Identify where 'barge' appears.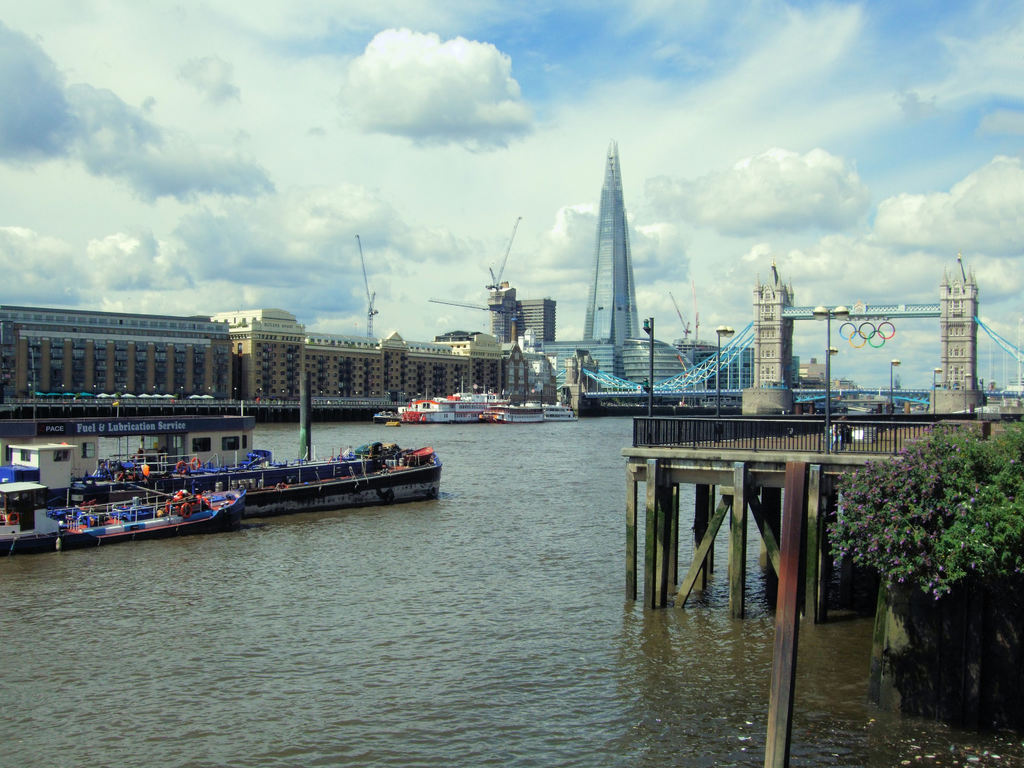
Appears at (378,385,511,423).
